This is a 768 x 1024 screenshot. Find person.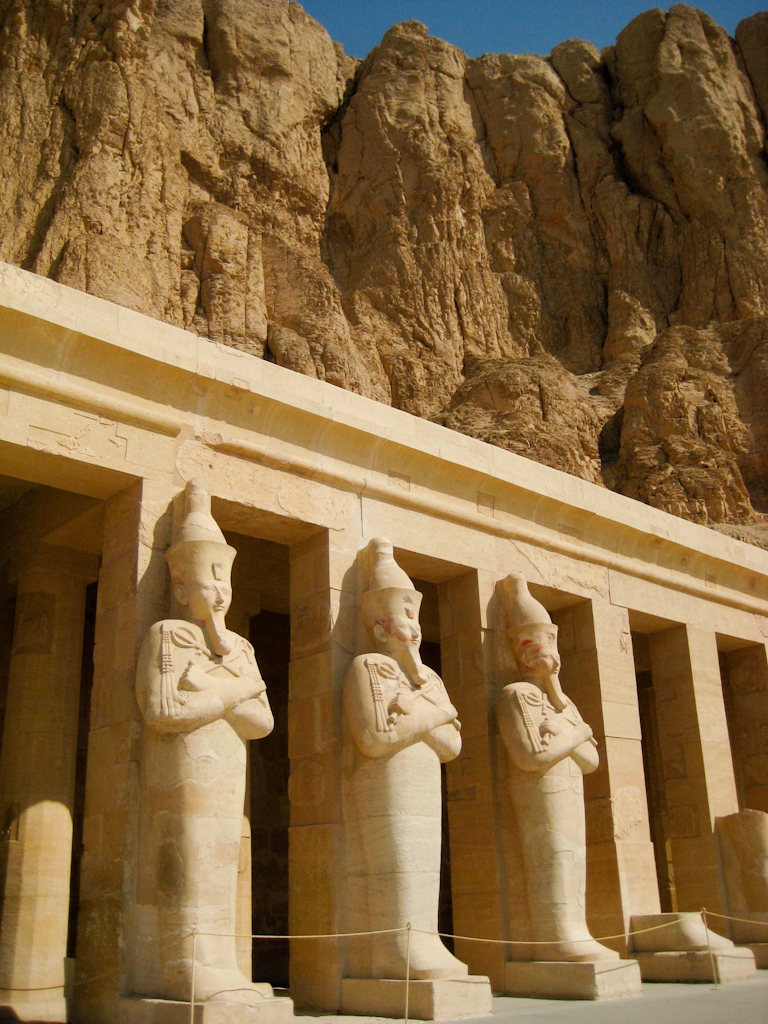
Bounding box: rect(138, 484, 285, 1002).
